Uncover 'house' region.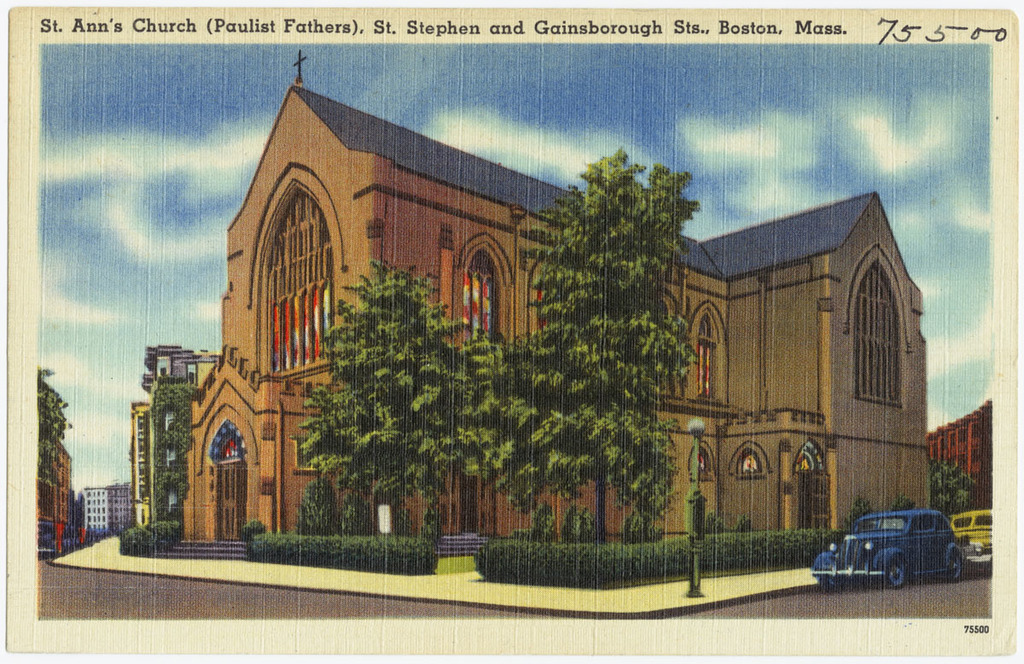
Uncovered: [left=34, top=435, right=75, bottom=554].
